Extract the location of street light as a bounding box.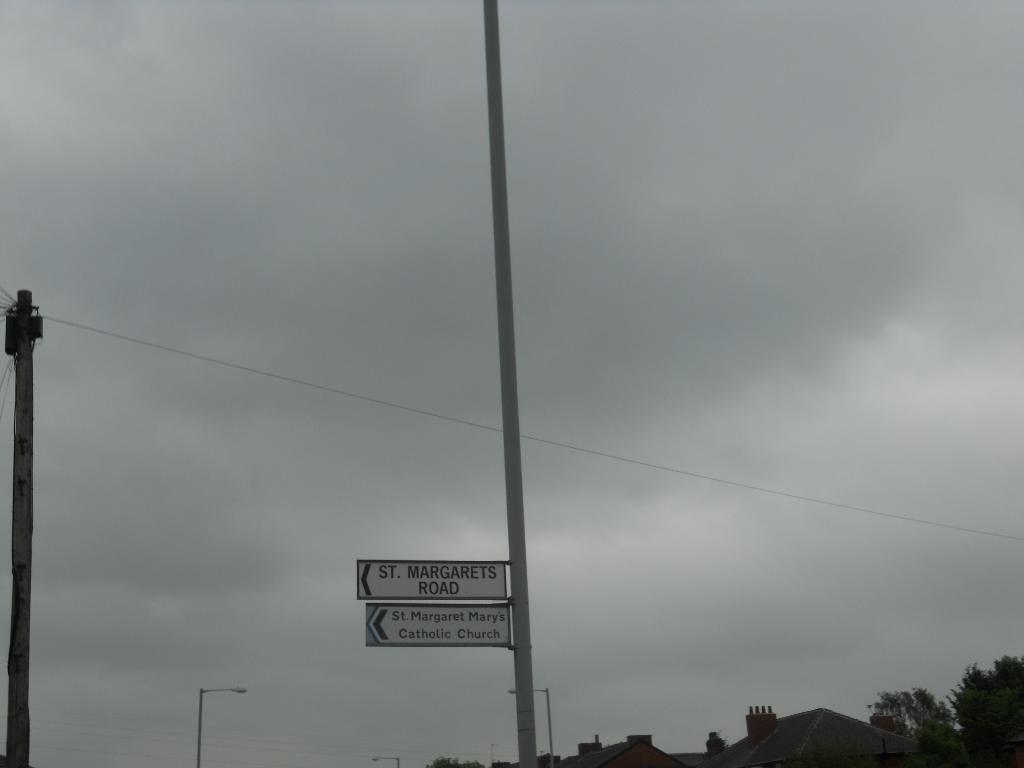
[194, 684, 252, 767].
